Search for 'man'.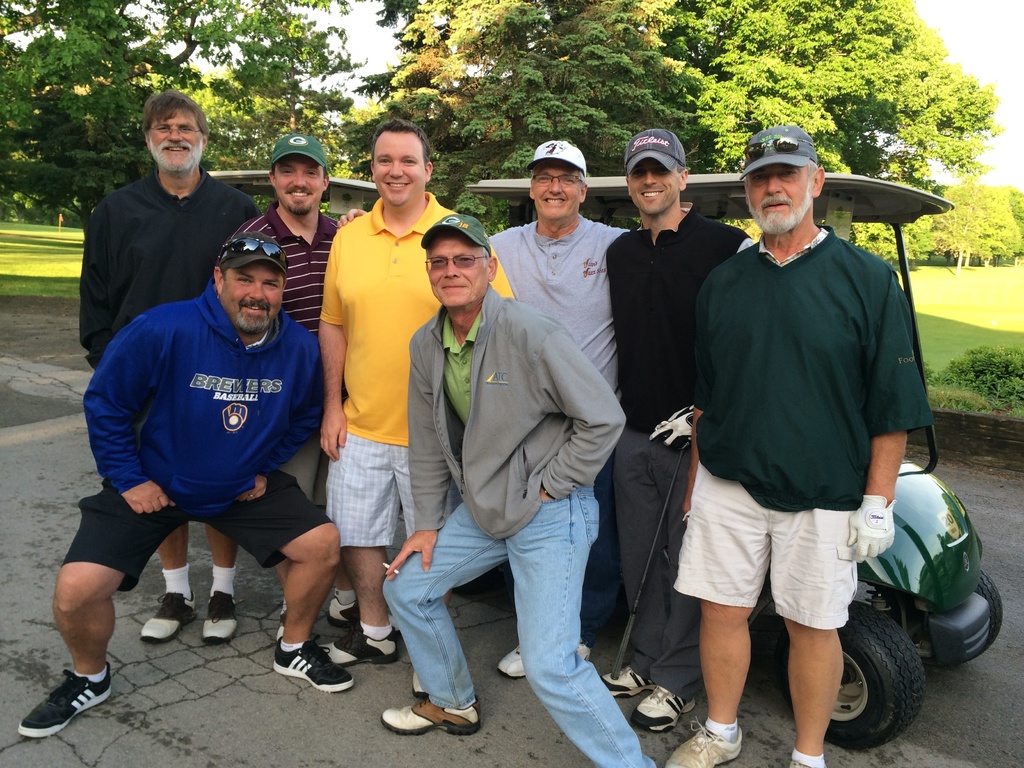
Found at 360 213 653 767.
